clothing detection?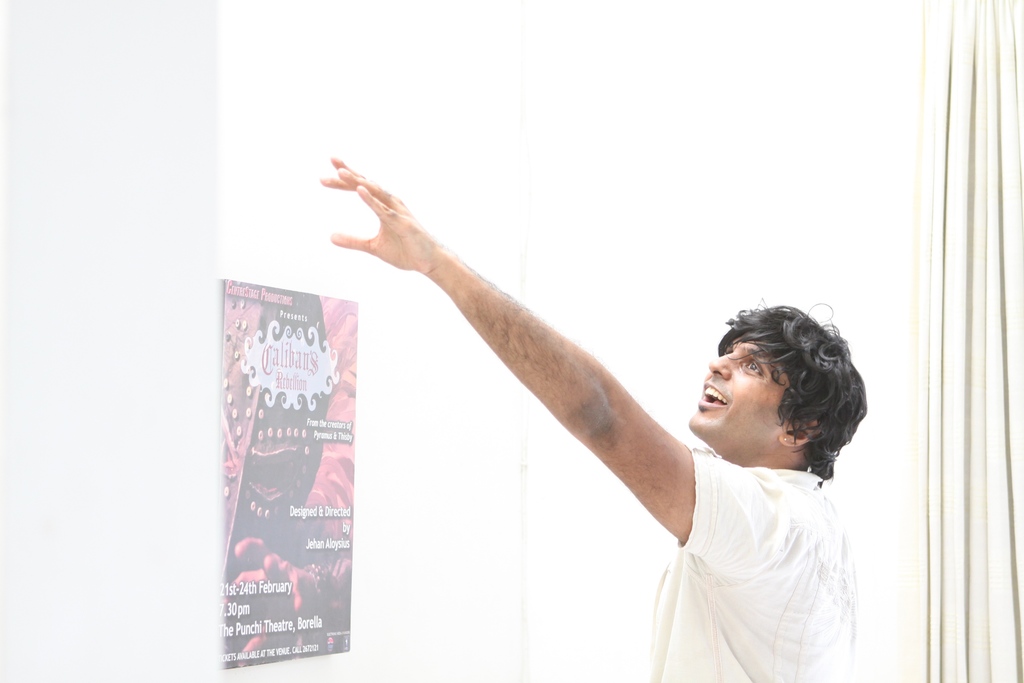
bbox=(634, 422, 872, 661)
